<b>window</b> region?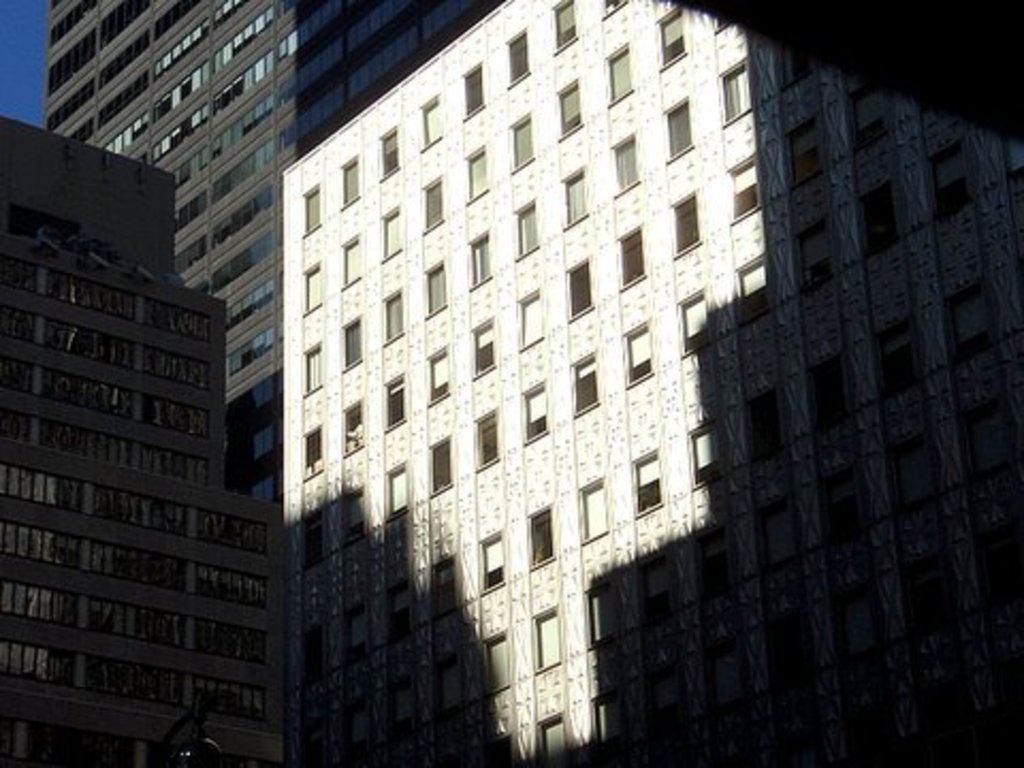
bbox=[422, 177, 442, 239]
